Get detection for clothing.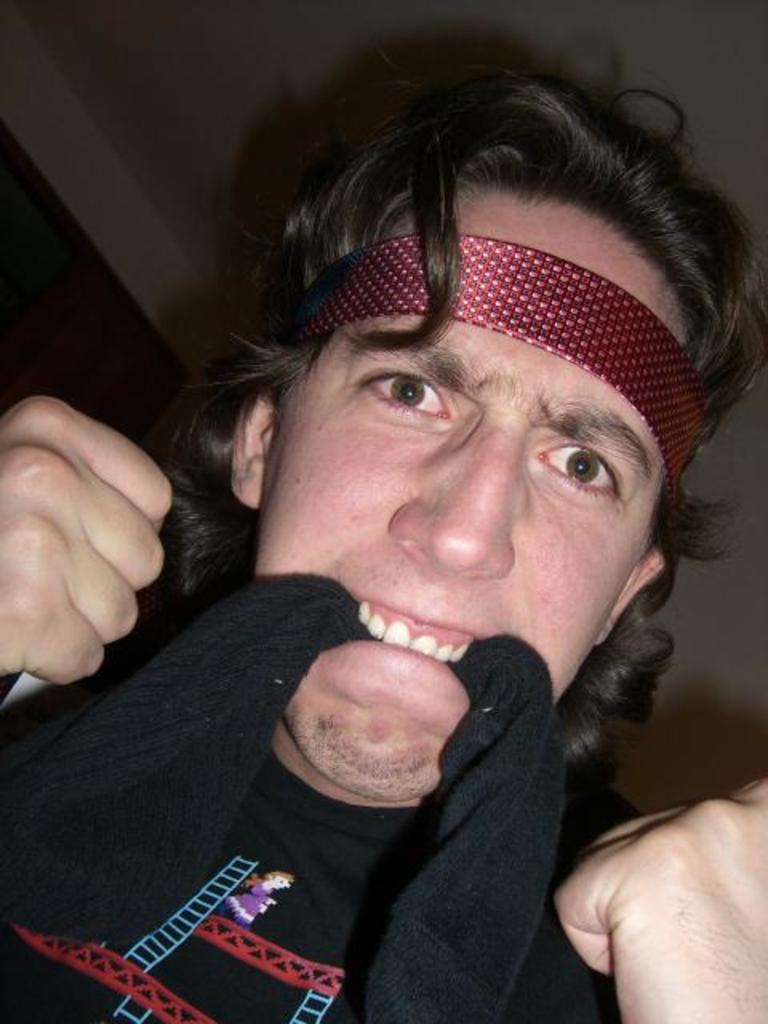
Detection: bbox=[0, 555, 624, 1018].
